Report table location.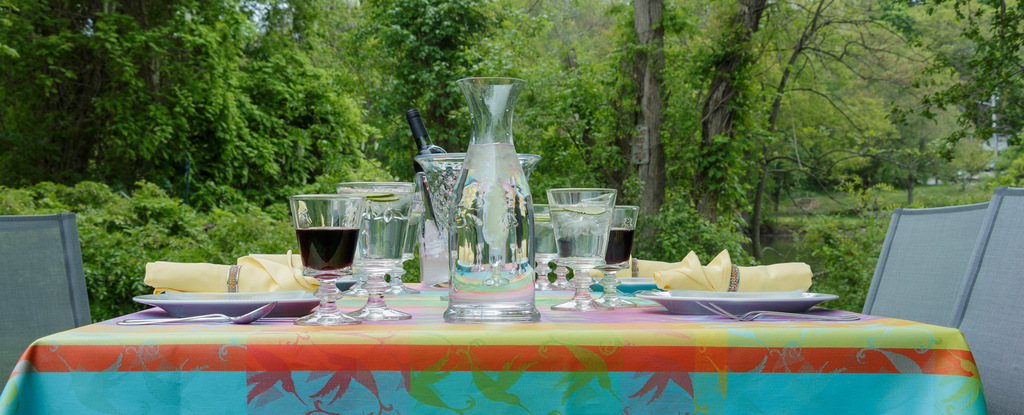
Report: {"left": 39, "top": 257, "right": 1023, "bottom": 409}.
